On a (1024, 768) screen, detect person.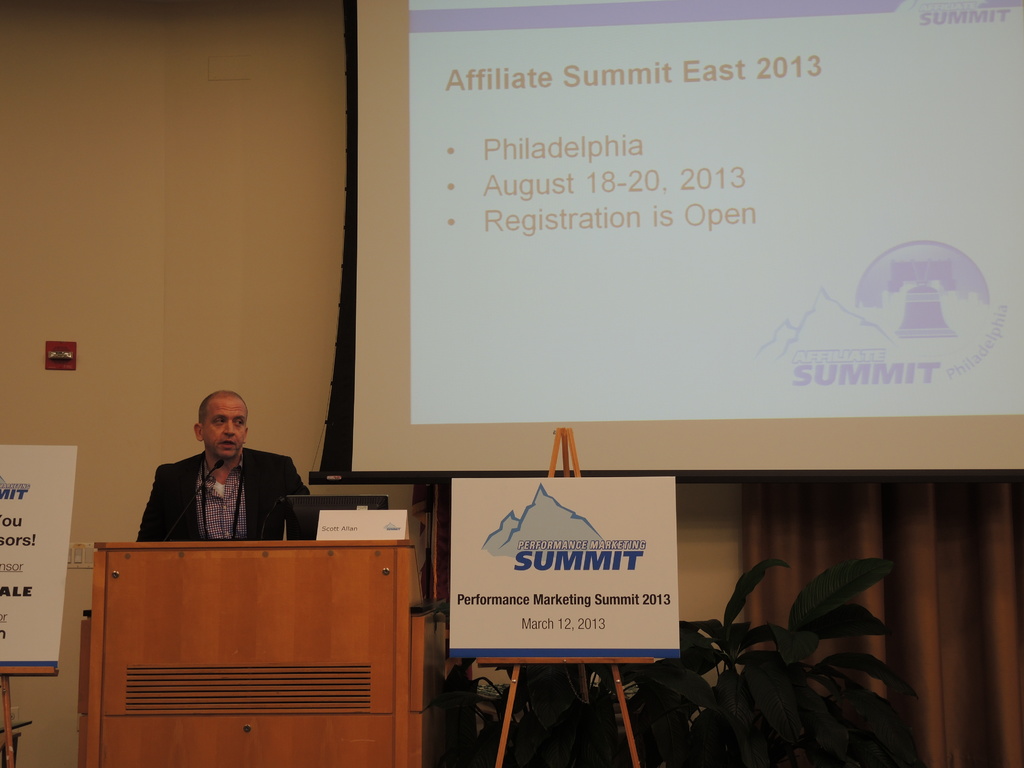
region(137, 388, 318, 543).
